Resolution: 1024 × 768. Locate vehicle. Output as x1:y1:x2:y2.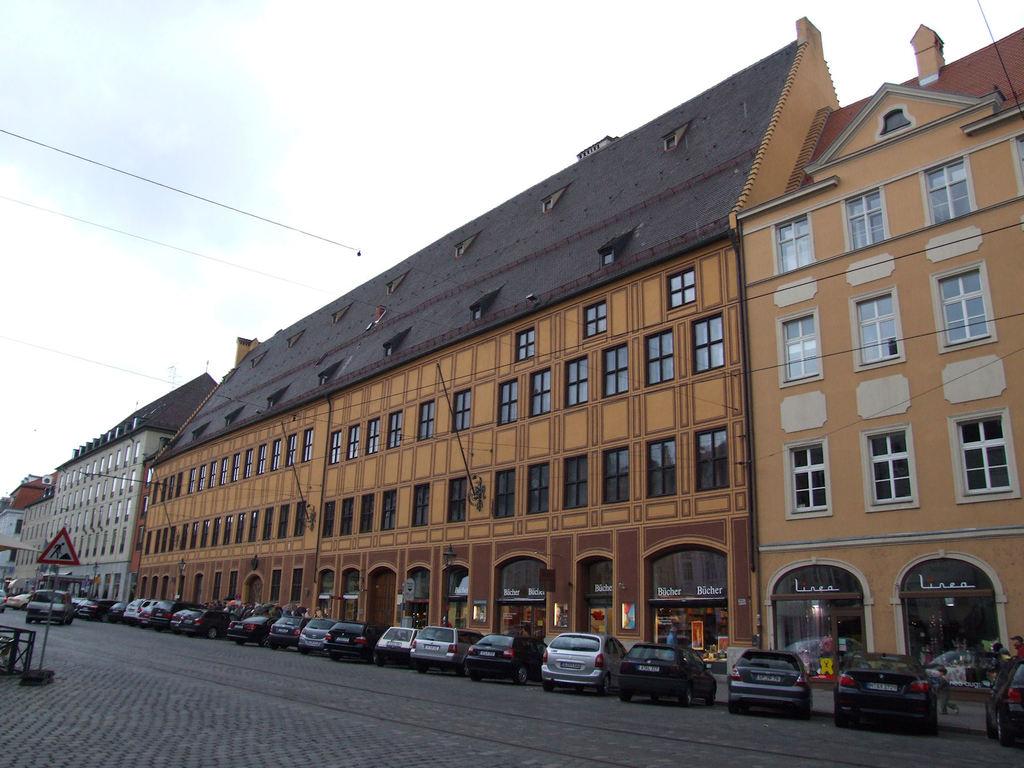
545:627:631:694.
